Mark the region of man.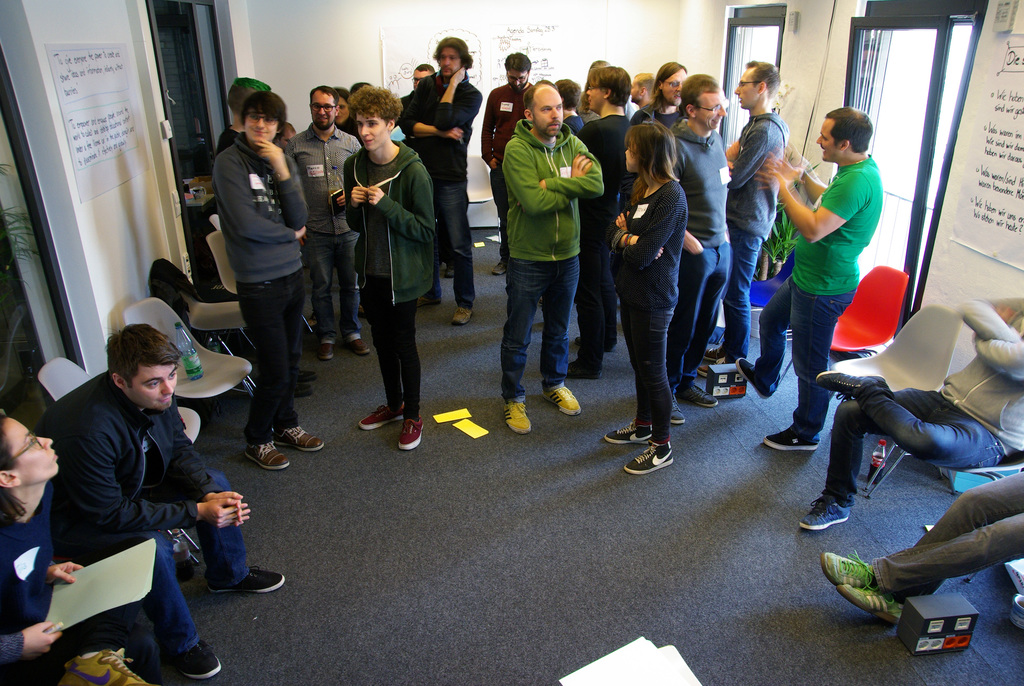
Region: (left=33, top=321, right=285, bottom=679).
